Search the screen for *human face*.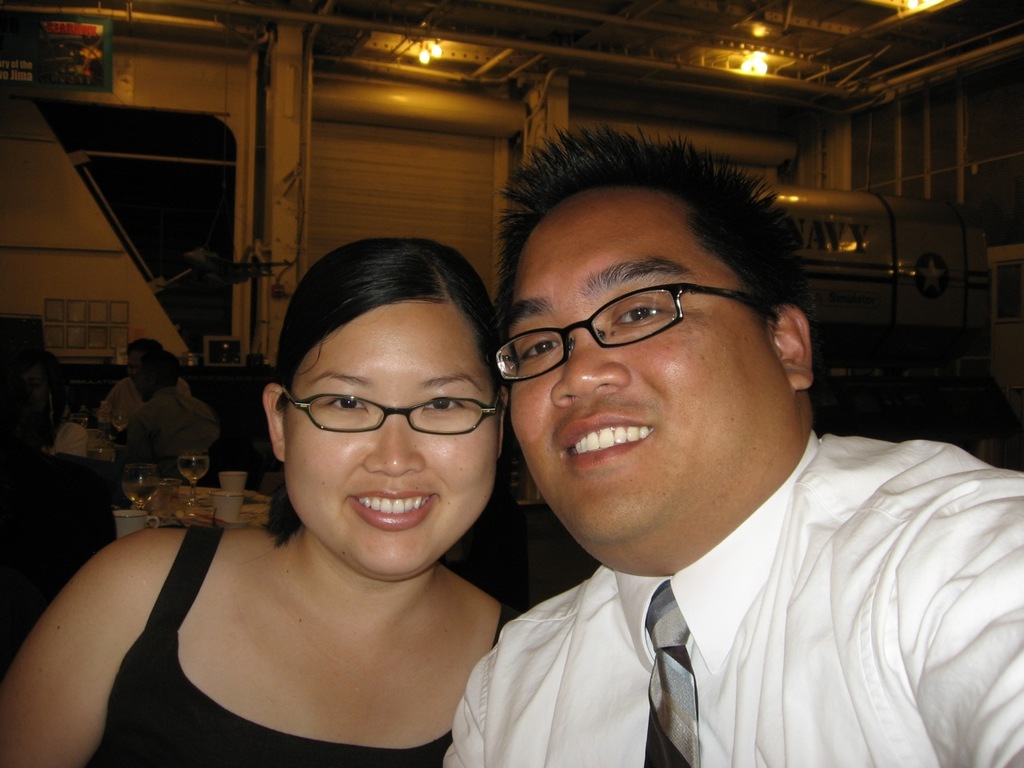
Found at {"x1": 285, "y1": 304, "x2": 495, "y2": 584}.
